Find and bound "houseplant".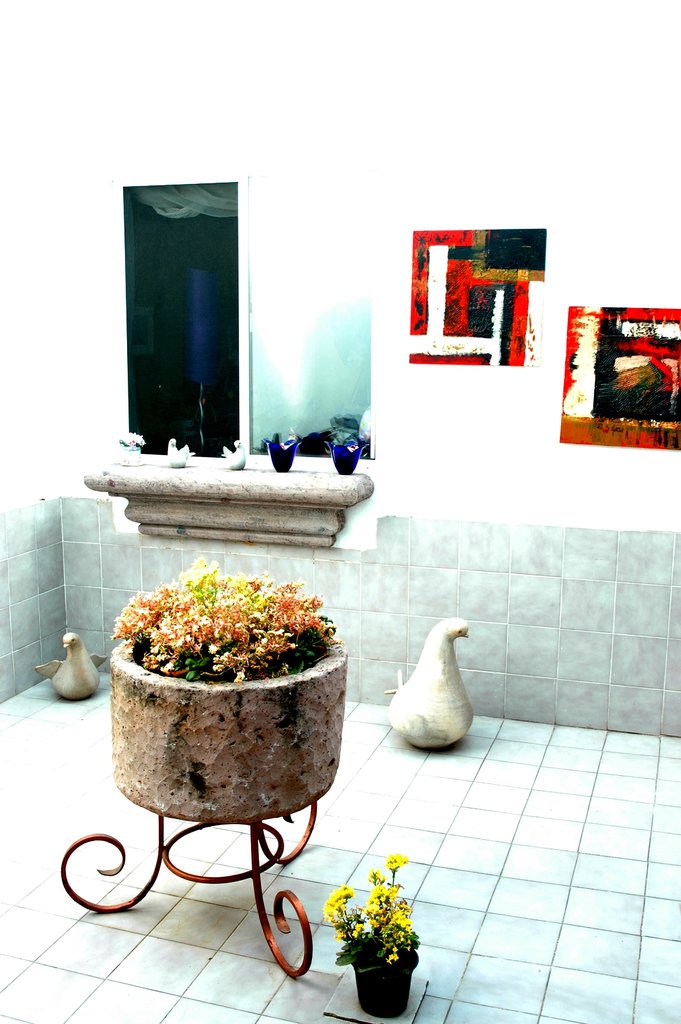
Bound: pyautogui.locateOnScreen(323, 872, 428, 1014).
